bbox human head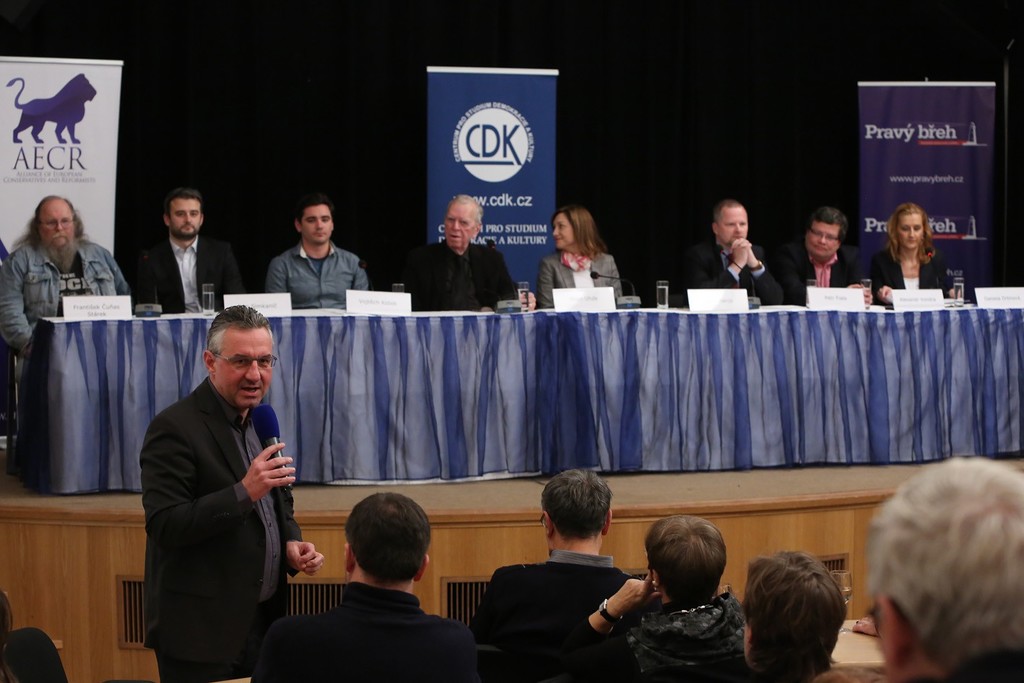
bbox=(885, 203, 930, 246)
